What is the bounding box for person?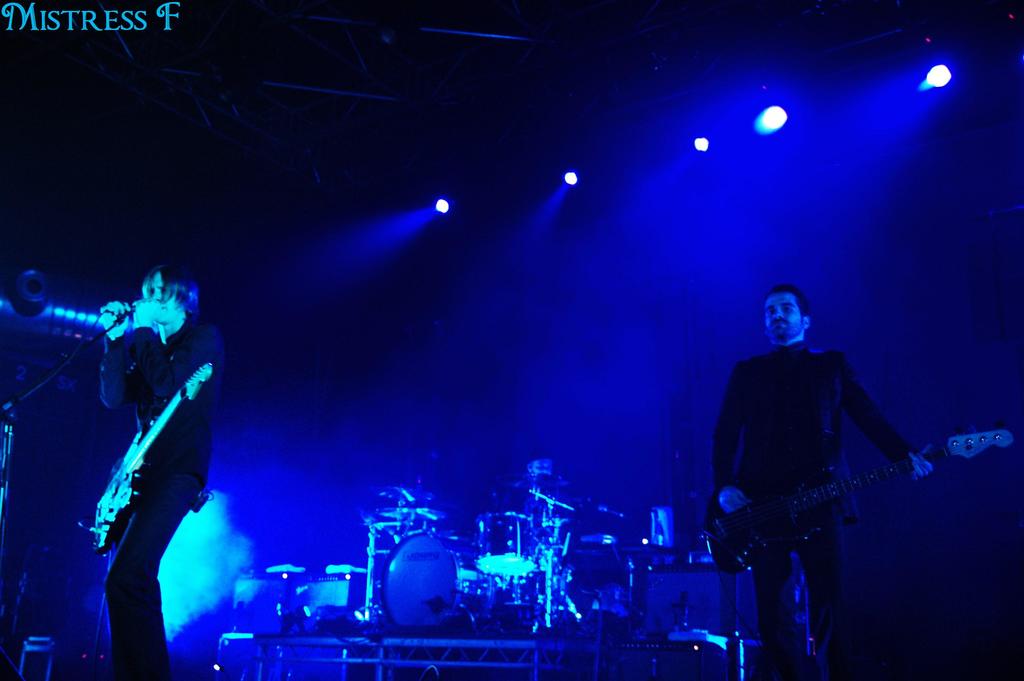
{"left": 93, "top": 256, "right": 223, "bottom": 673}.
